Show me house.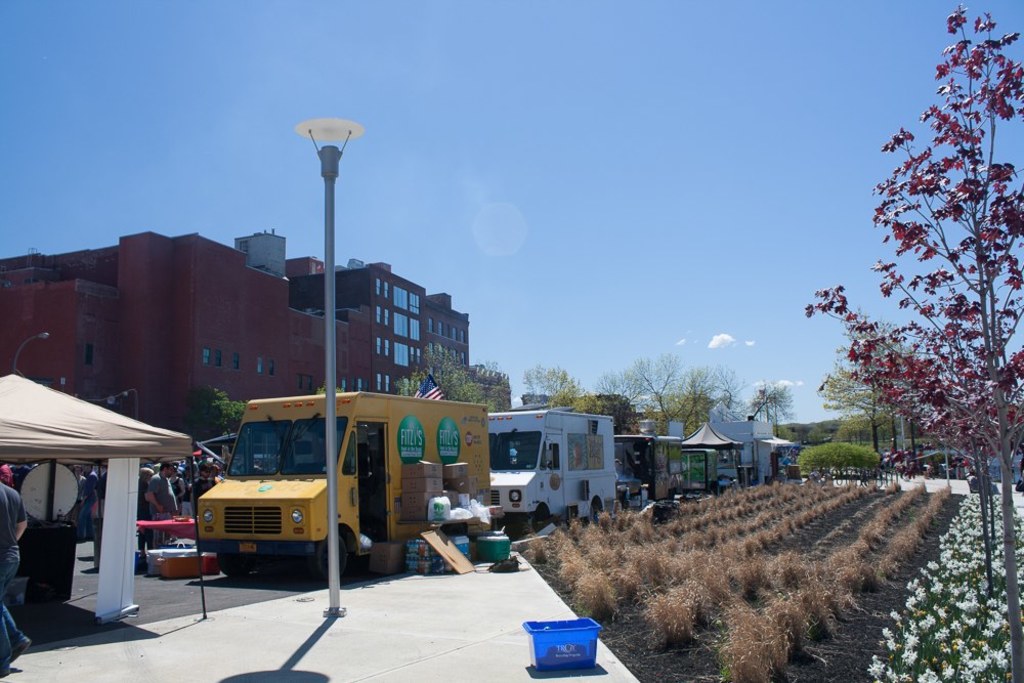
house is here: pyautogui.locateOnScreen(984, 456, 1022, 495).
